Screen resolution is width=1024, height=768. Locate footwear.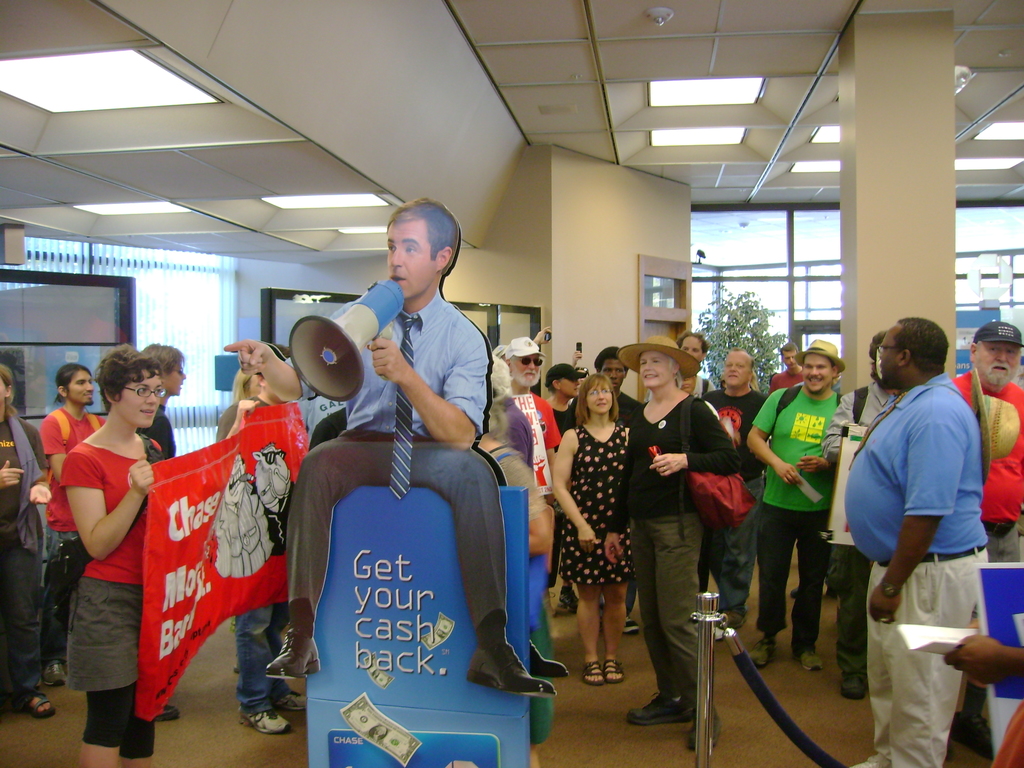
<box>144,699,173,720</box>.
